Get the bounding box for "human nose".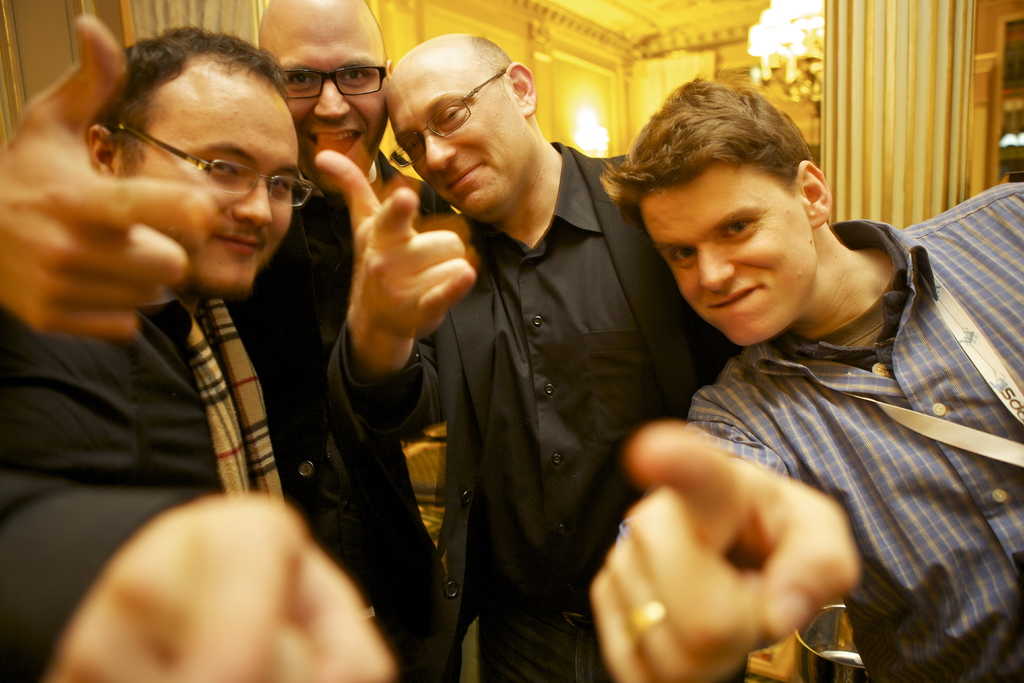
696:246:732:290.
